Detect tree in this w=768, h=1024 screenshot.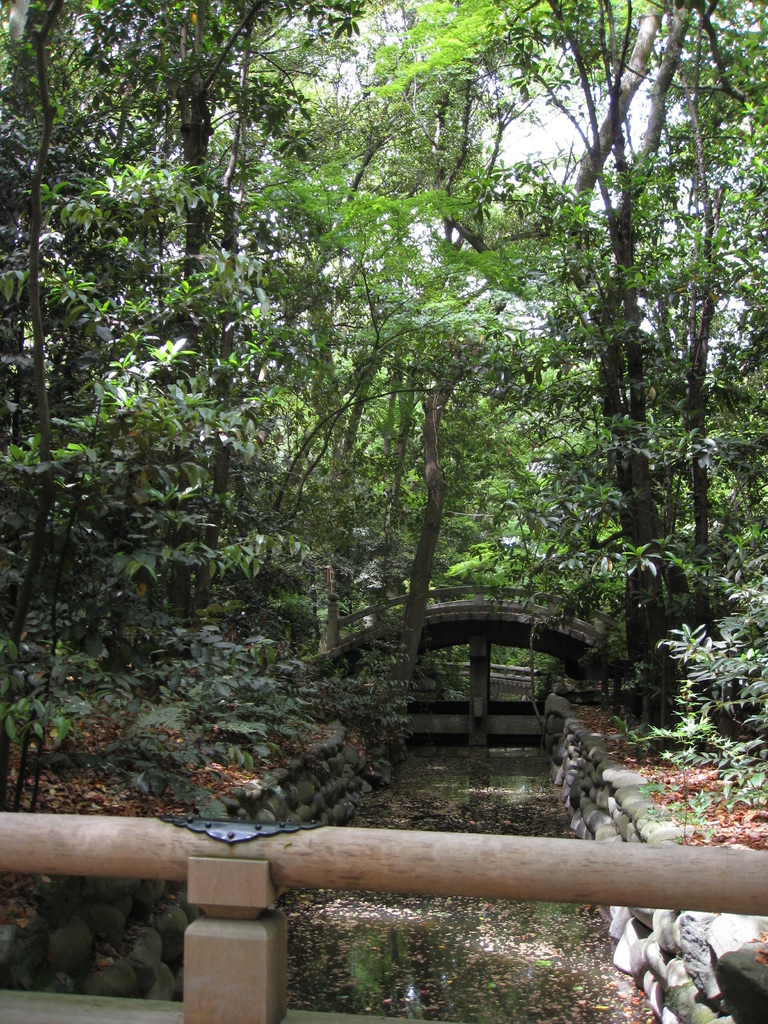
Detection: [0, 0, 344, 698].
